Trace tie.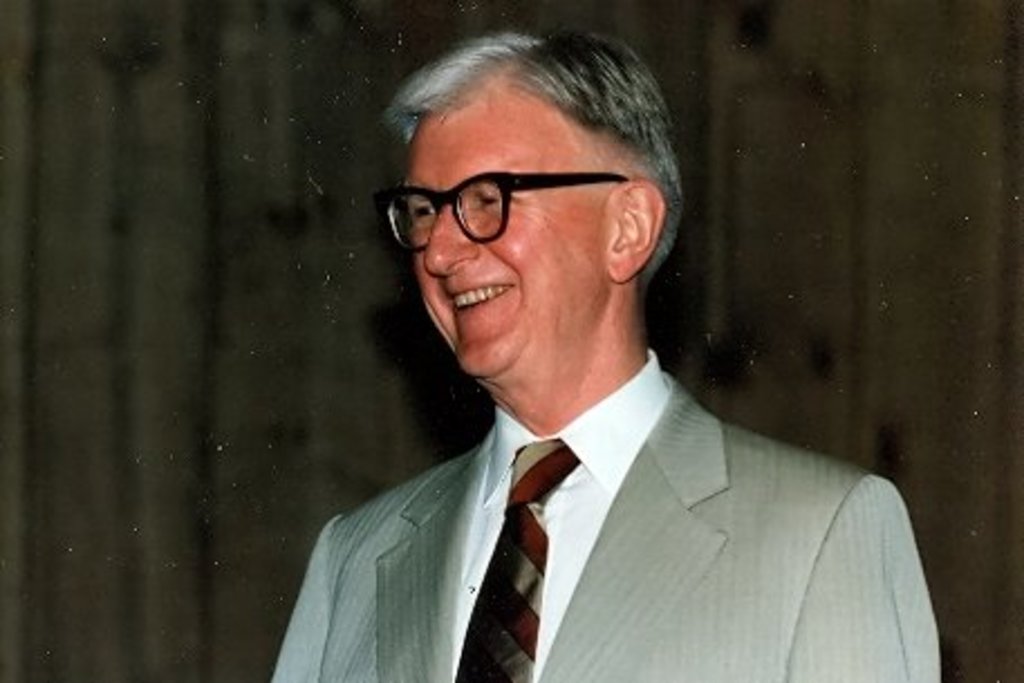
Traced to Rect(455, 443, 574, 681).
